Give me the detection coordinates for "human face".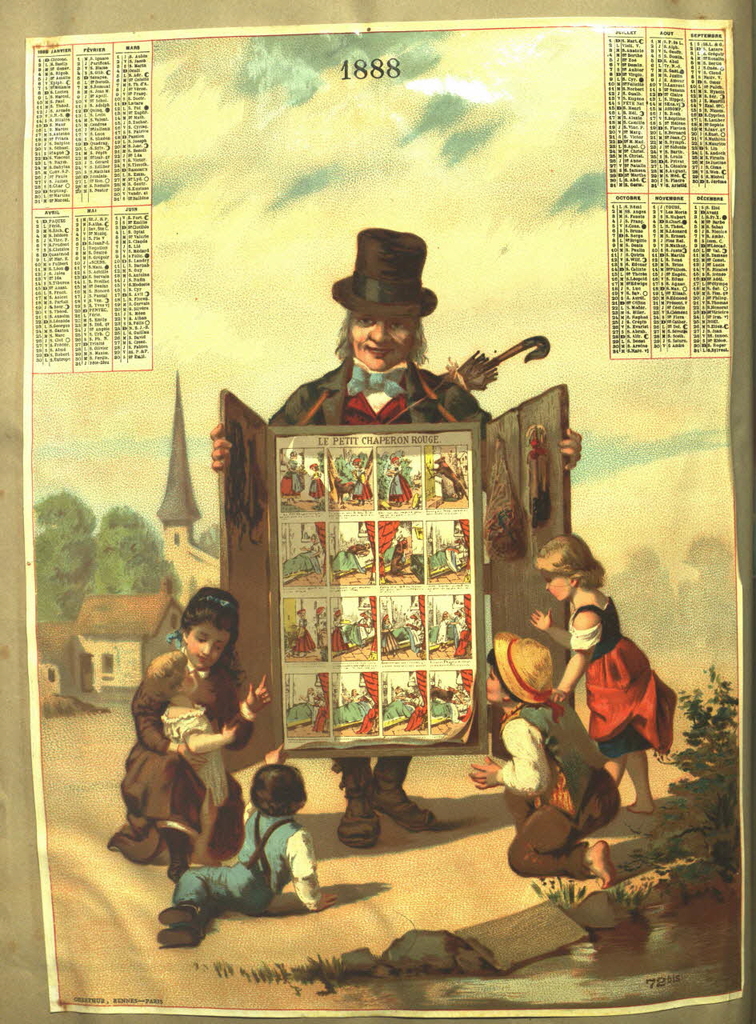
534, 558, 567, 605.
